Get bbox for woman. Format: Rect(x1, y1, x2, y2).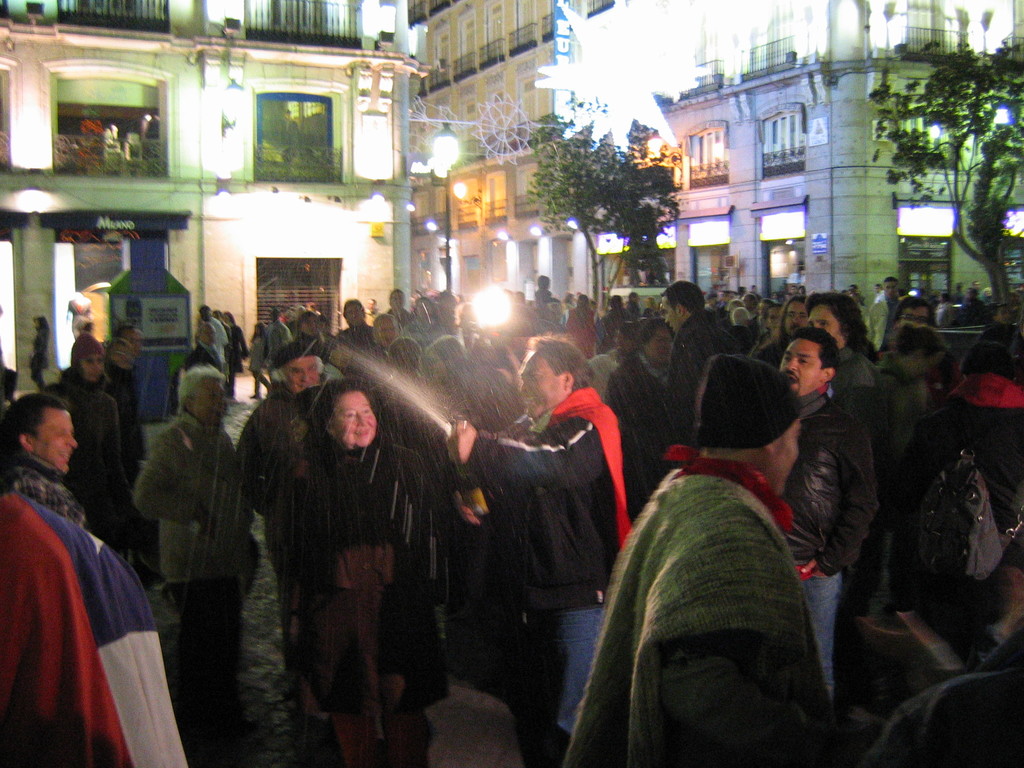
Rect(415, 338, 470, 420).
